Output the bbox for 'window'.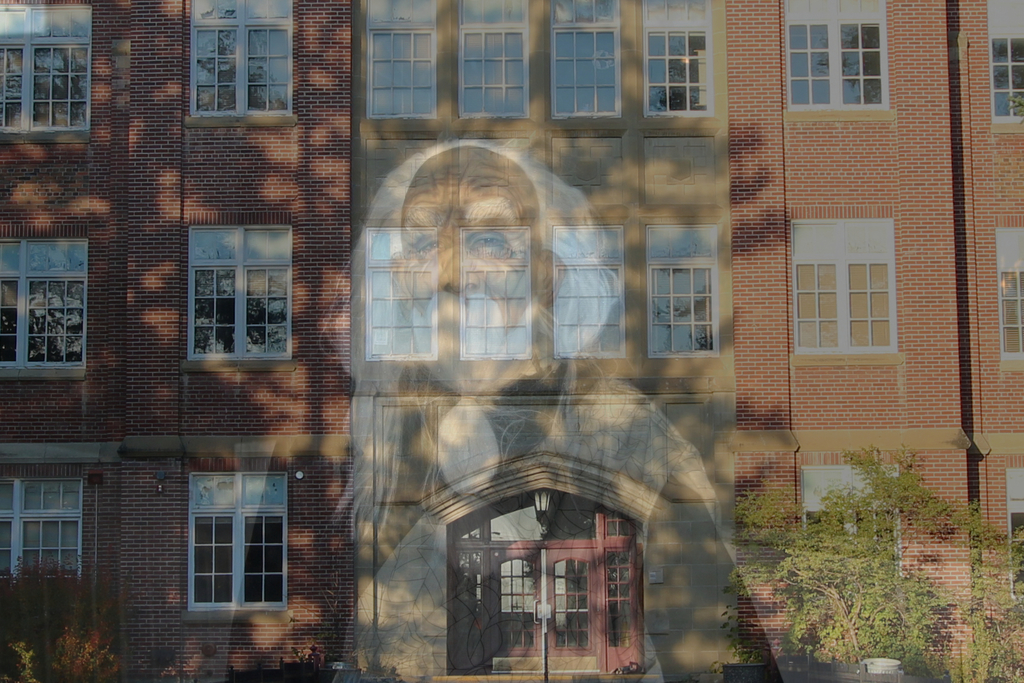
<box>456,224,530,358</box>.
